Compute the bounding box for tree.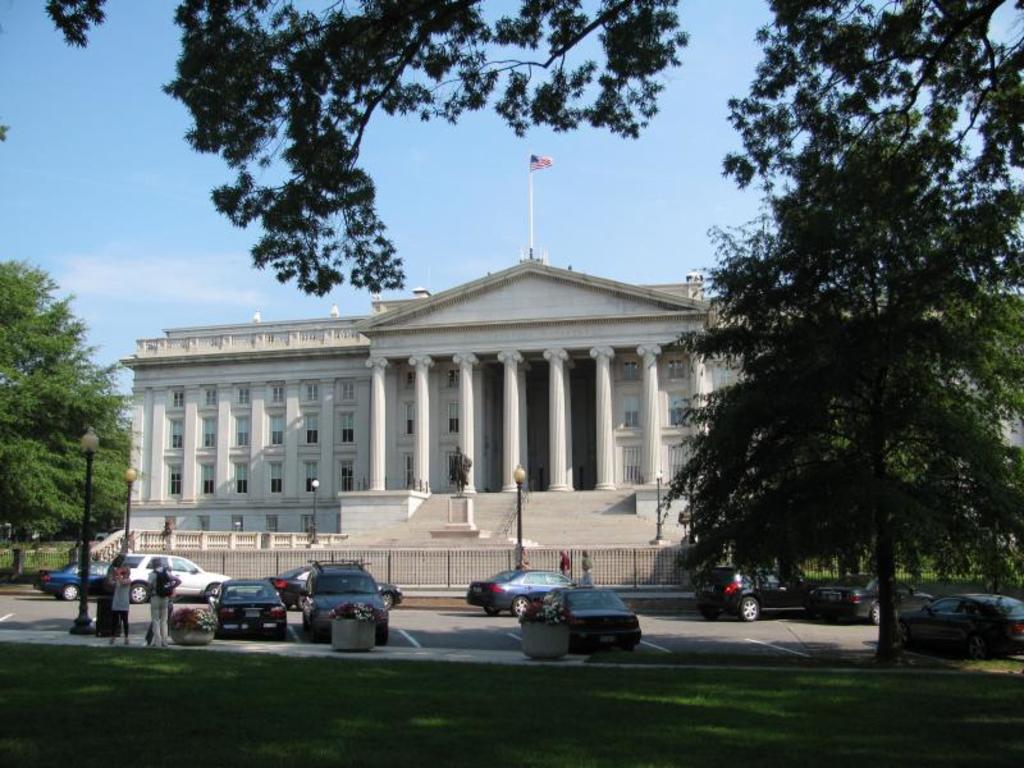
49,0,1023,678.
